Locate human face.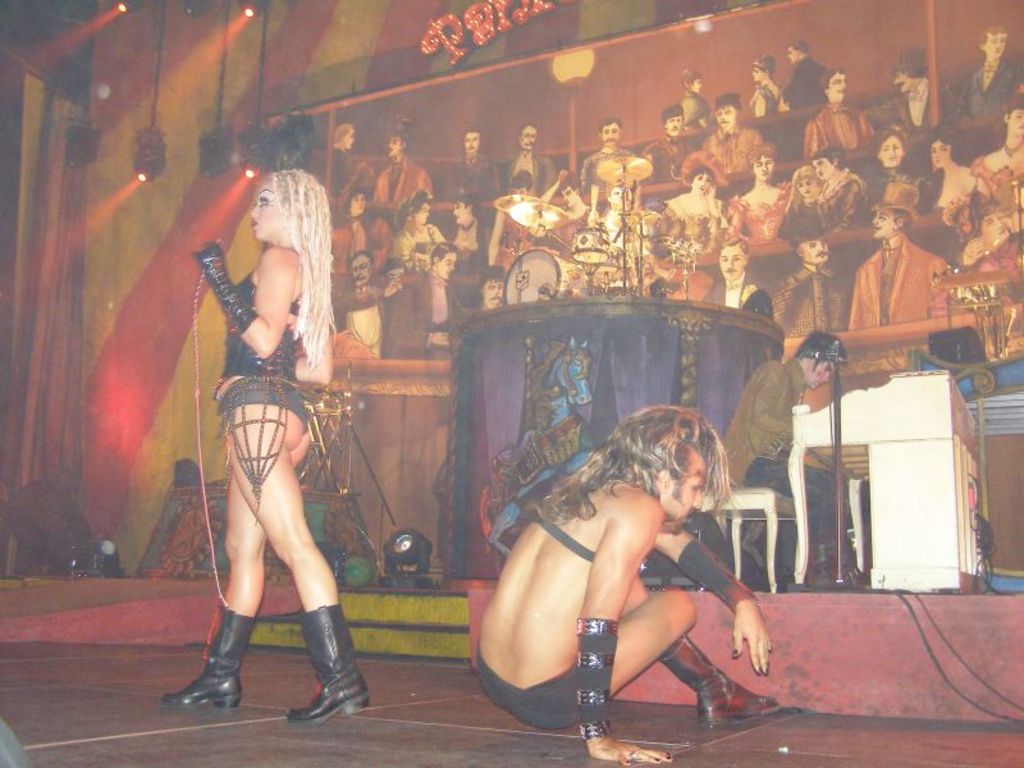
Bounding box: box=[671, 472, 705, 527].
